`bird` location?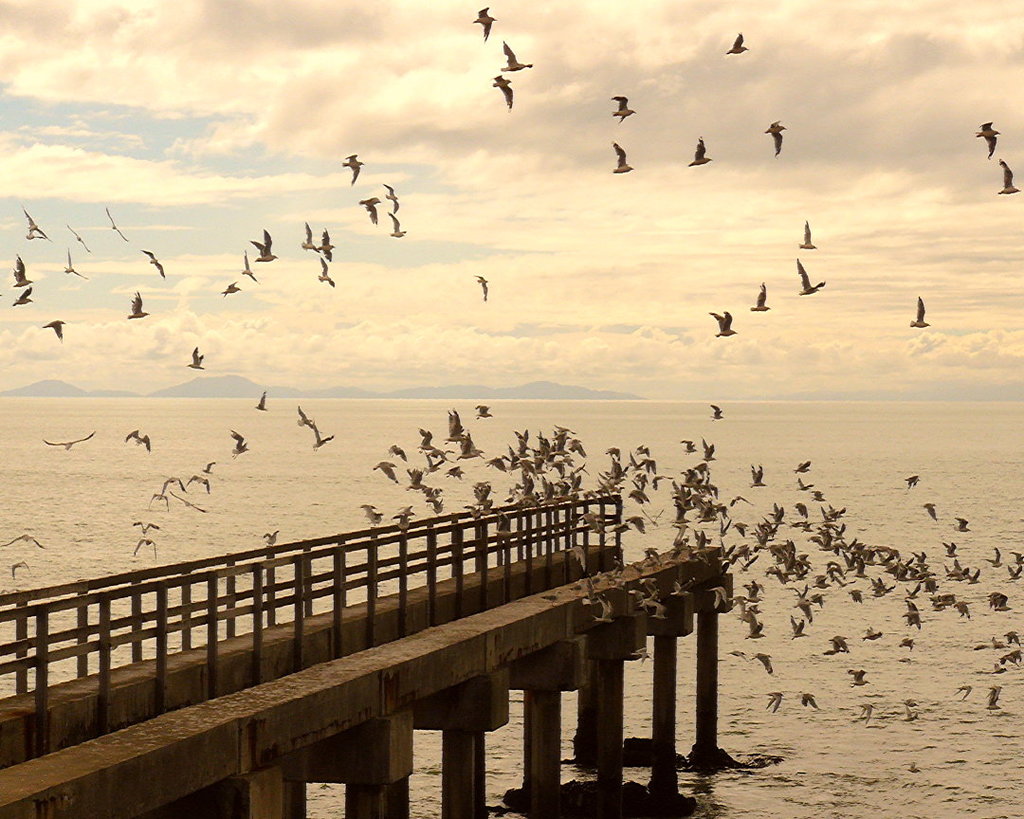
rect(226, 278, 241, 292)
